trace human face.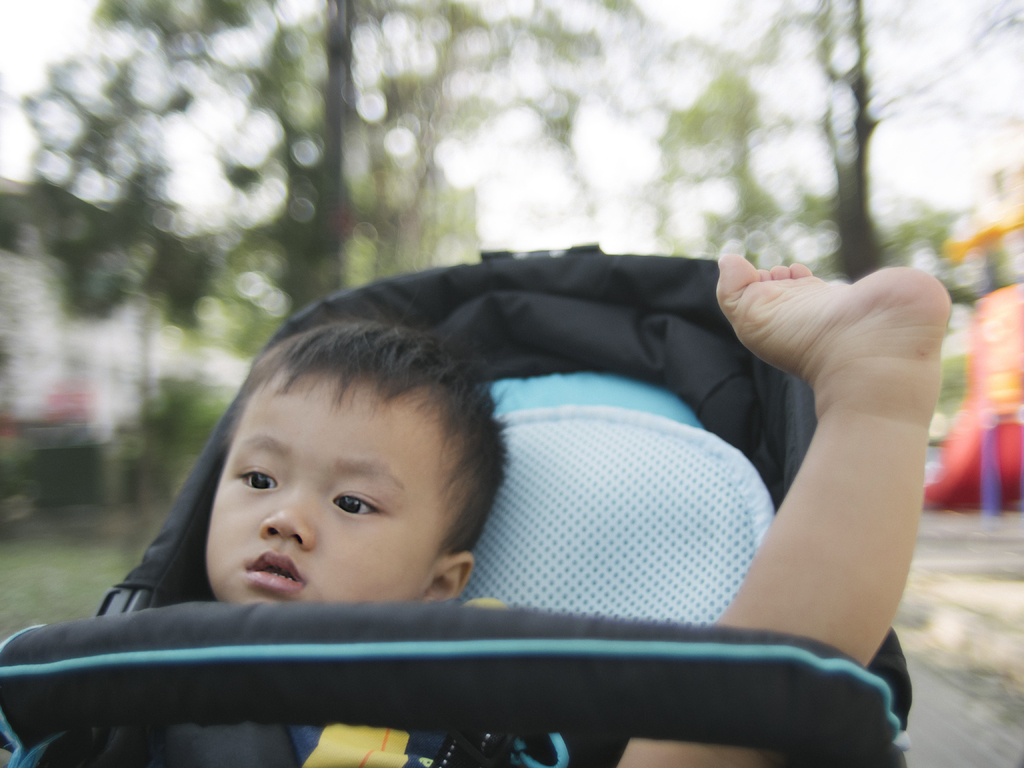
Traced to box=[206, 378, 451, 603].
